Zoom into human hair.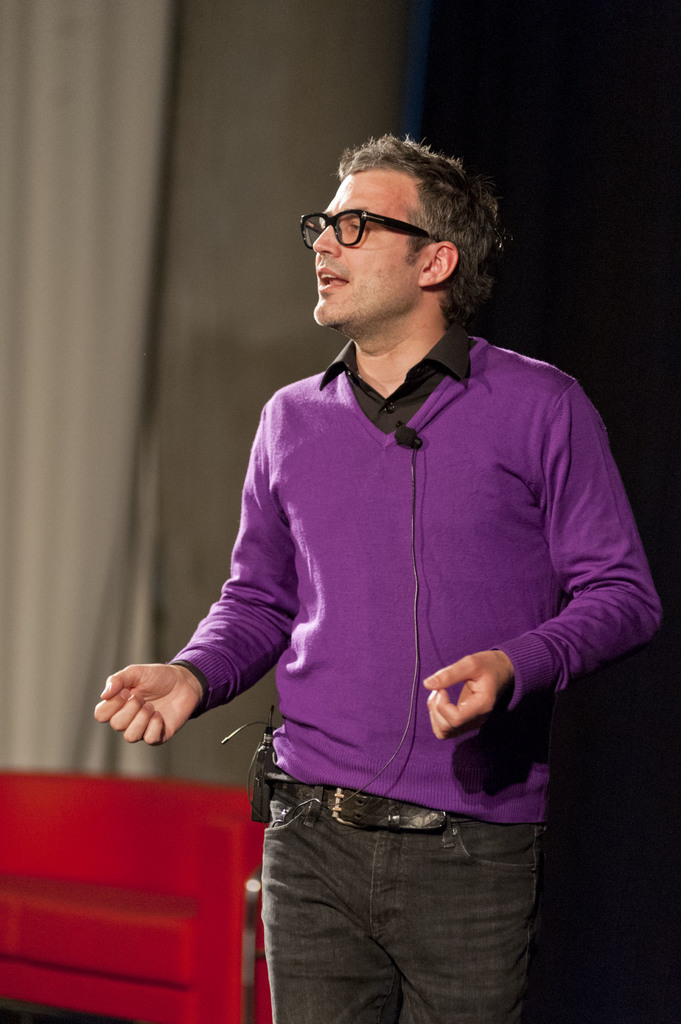
Zoom target: (left=302, top=136, right=490, bottom=295).
